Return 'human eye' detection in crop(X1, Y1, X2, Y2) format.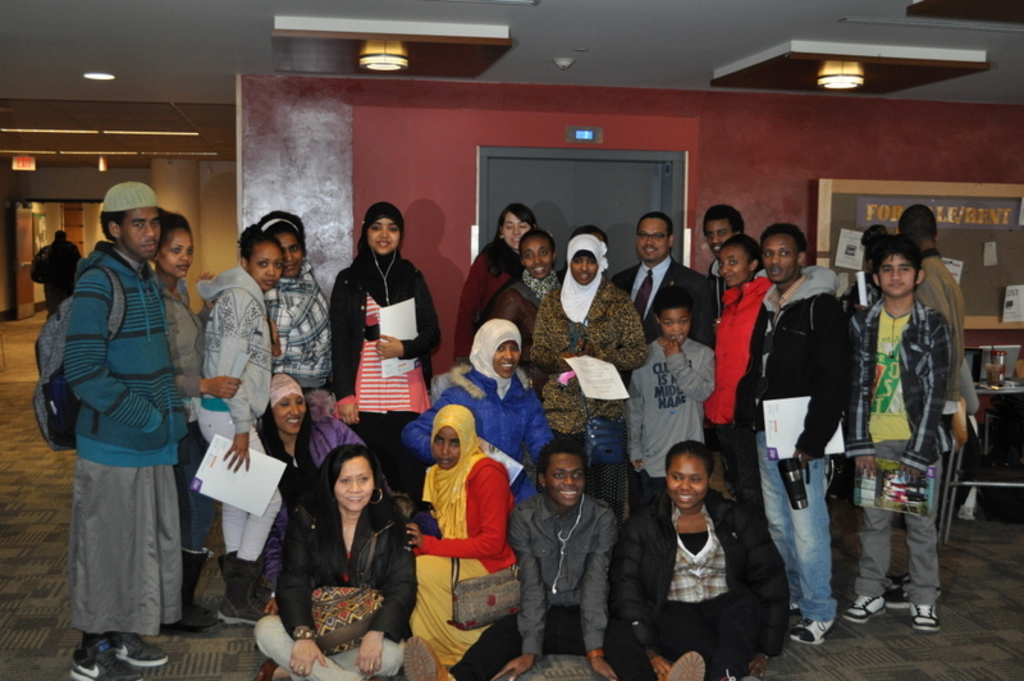
crop(169, 246, 179, 255).
